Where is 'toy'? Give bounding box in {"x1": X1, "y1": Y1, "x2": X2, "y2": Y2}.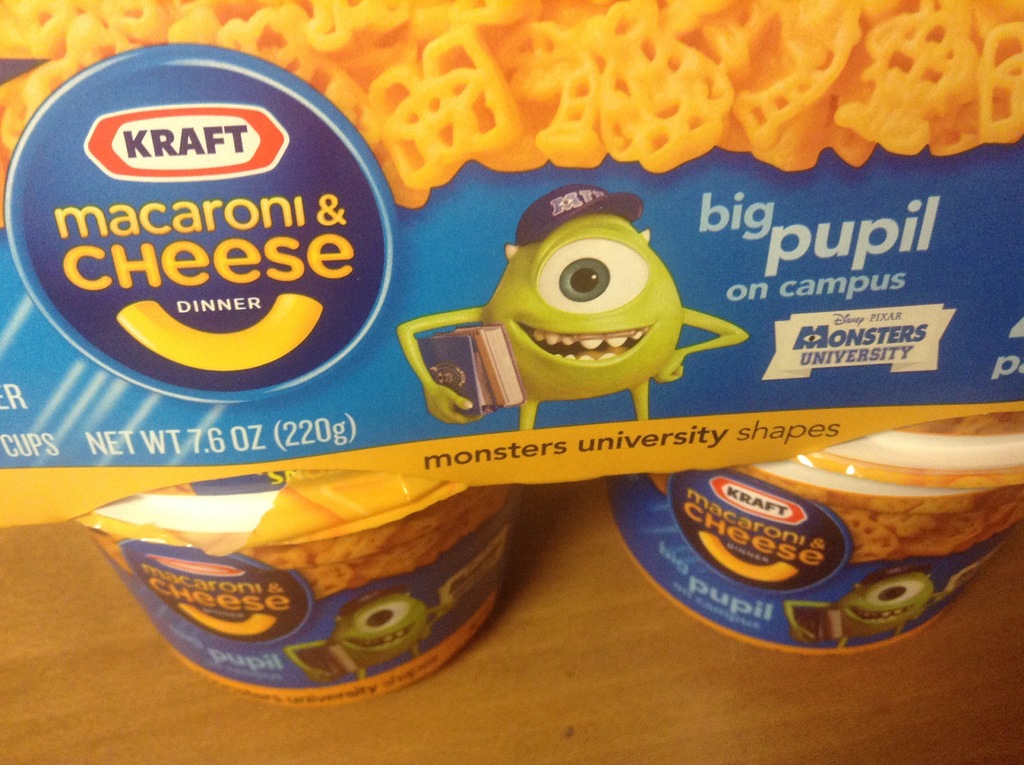
{"x1": 417, "y1": 214, "x2": 742, "y2": 444}.
